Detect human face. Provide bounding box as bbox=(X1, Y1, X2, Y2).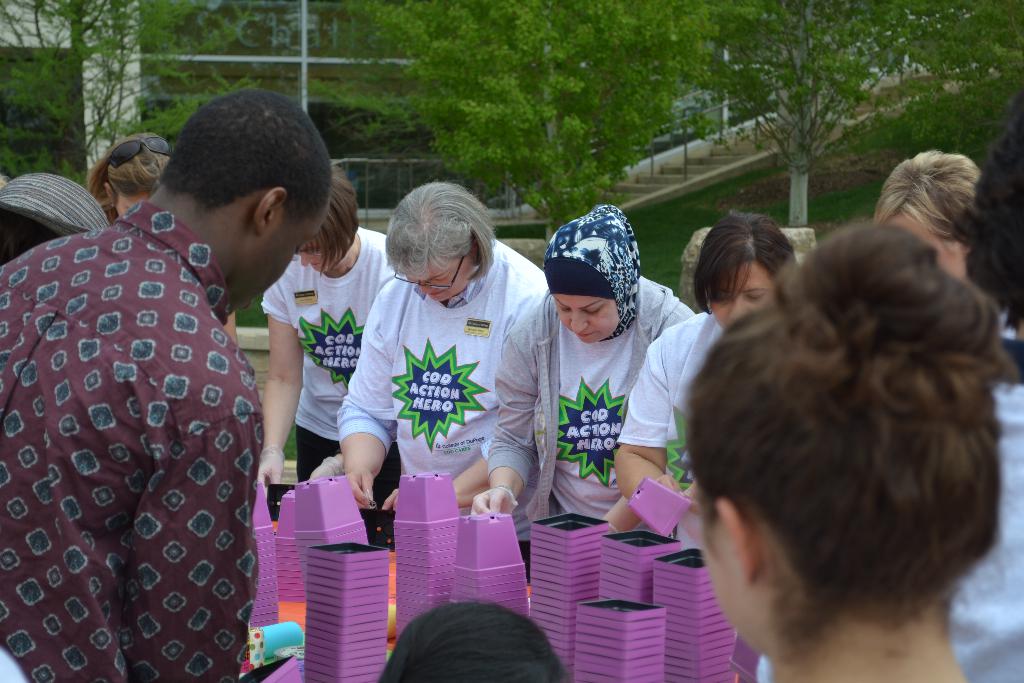
bbox=(706, 262, 775, 328).
